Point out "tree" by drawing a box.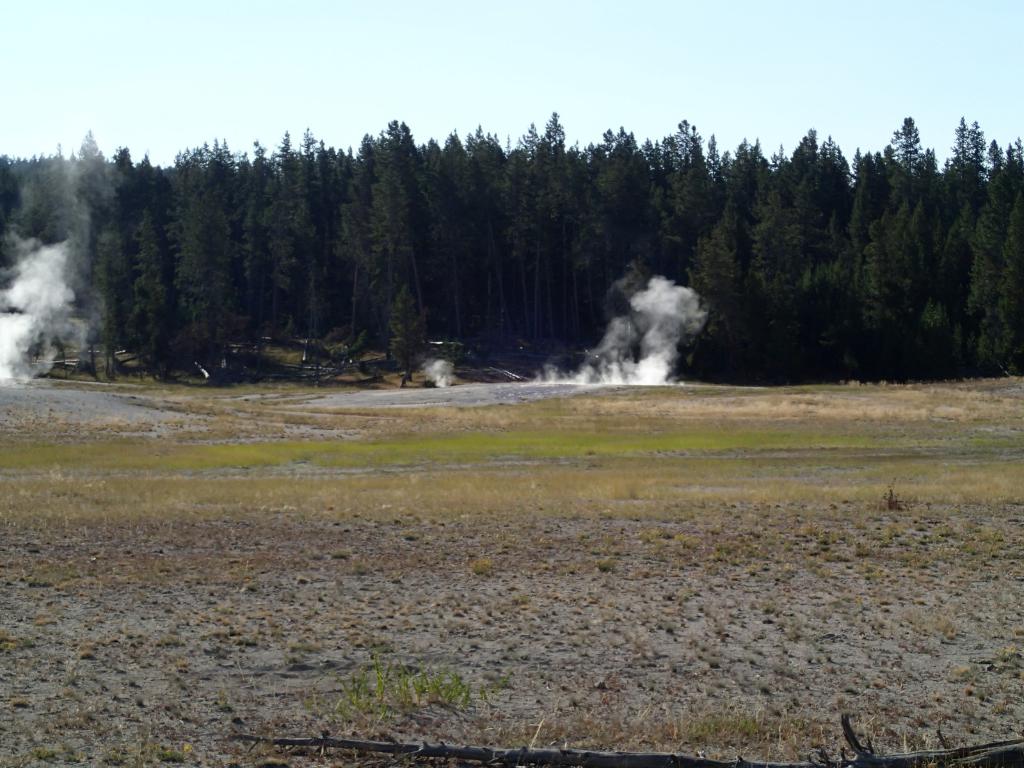
(left=530, top=100, right=596, bottom=352).
